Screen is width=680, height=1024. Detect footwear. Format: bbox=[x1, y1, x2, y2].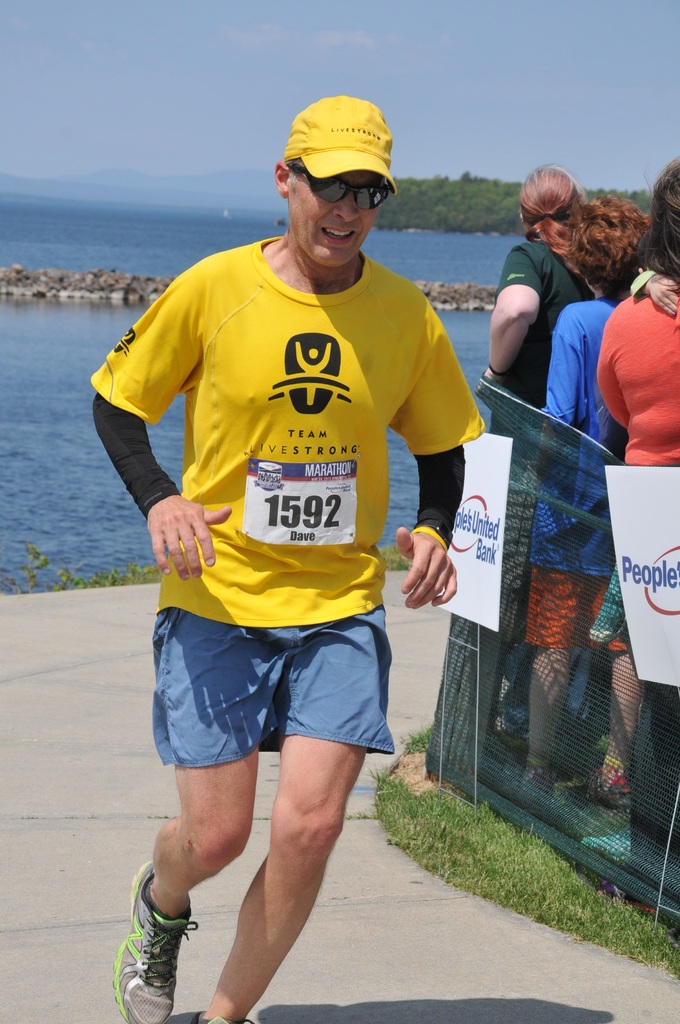
bbox=[204, 1020, 260, 1023].
